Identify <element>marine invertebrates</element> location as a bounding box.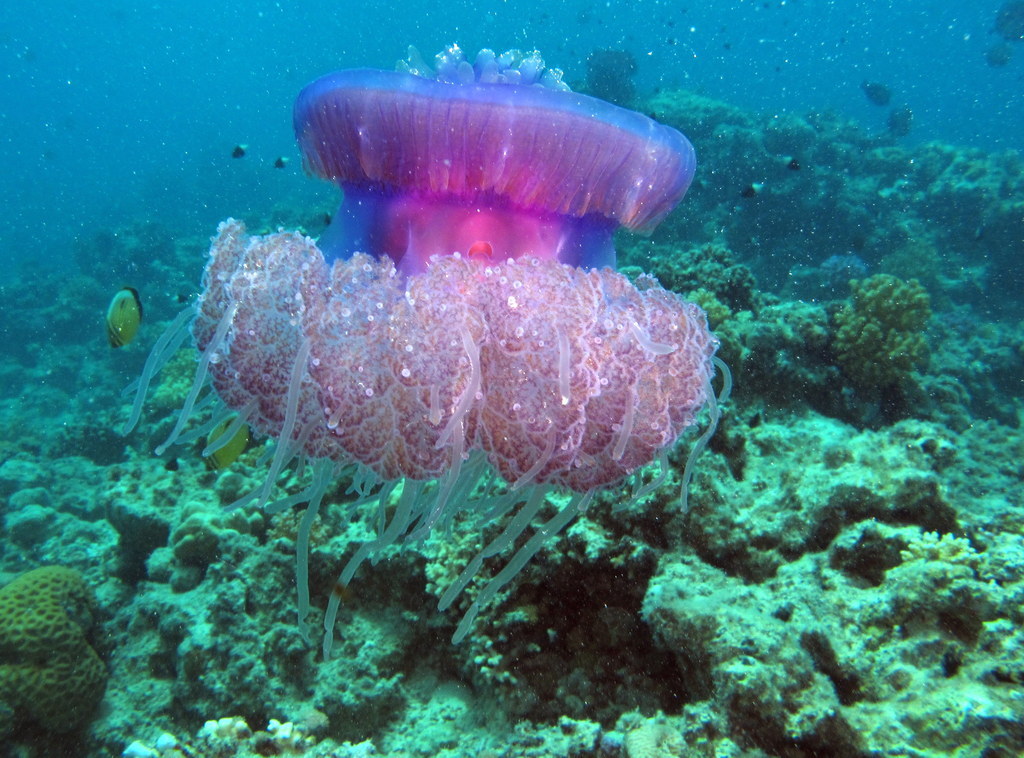
crop(613, 223, 767, 384).
